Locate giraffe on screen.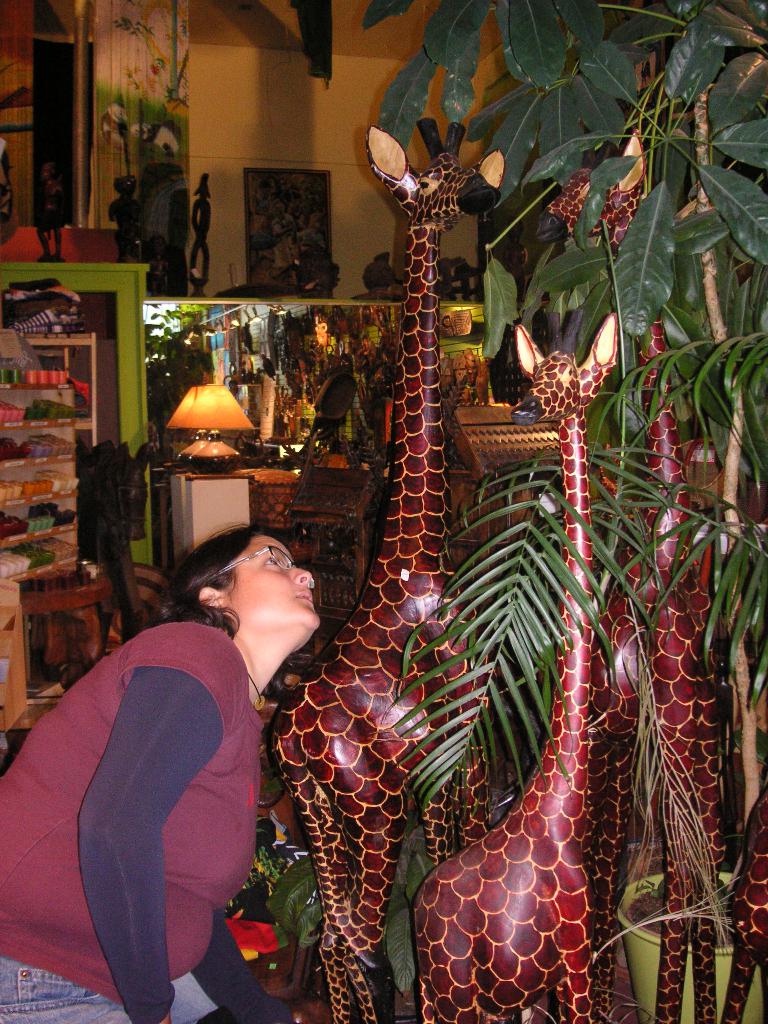
On screen at 413/312/620/1023.
